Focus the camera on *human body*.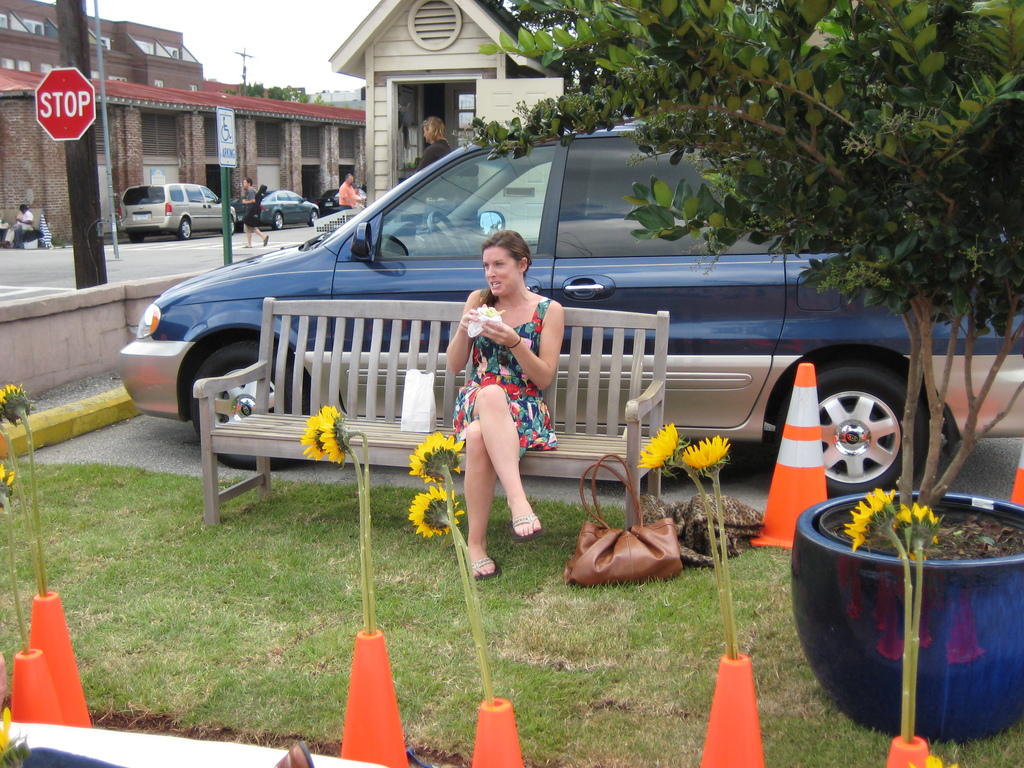
Focus region: bbox=(436, 220, 550, 575).
